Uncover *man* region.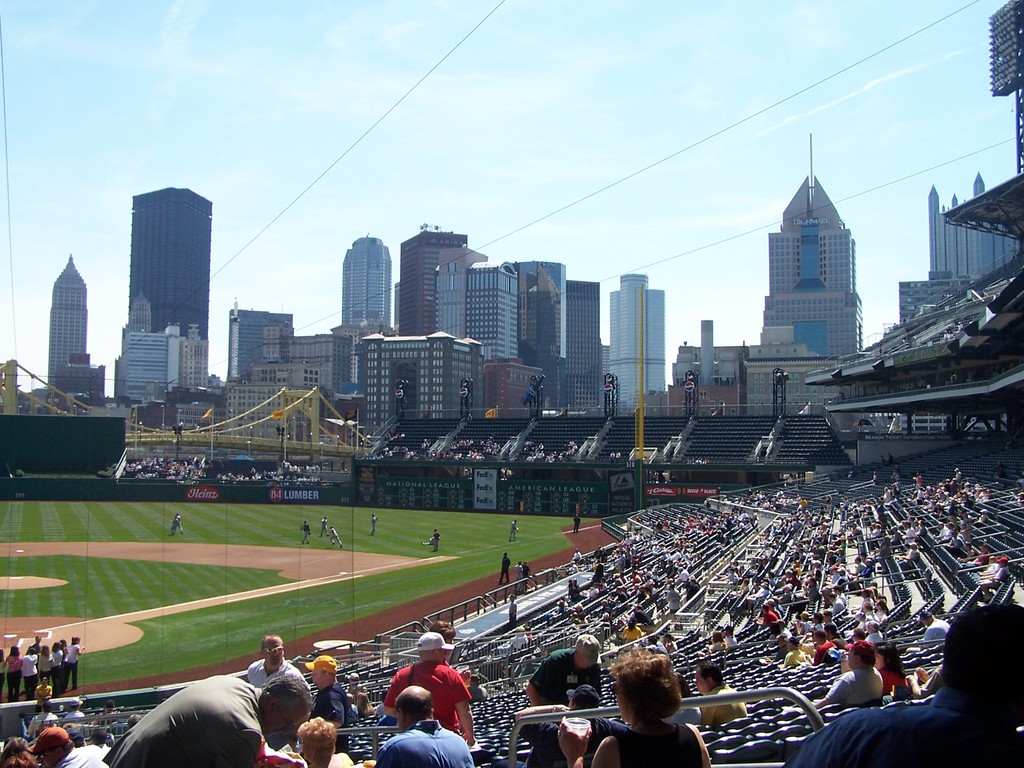
Uncovered: [x1=301, y1=517, x2=312, y2=545].
